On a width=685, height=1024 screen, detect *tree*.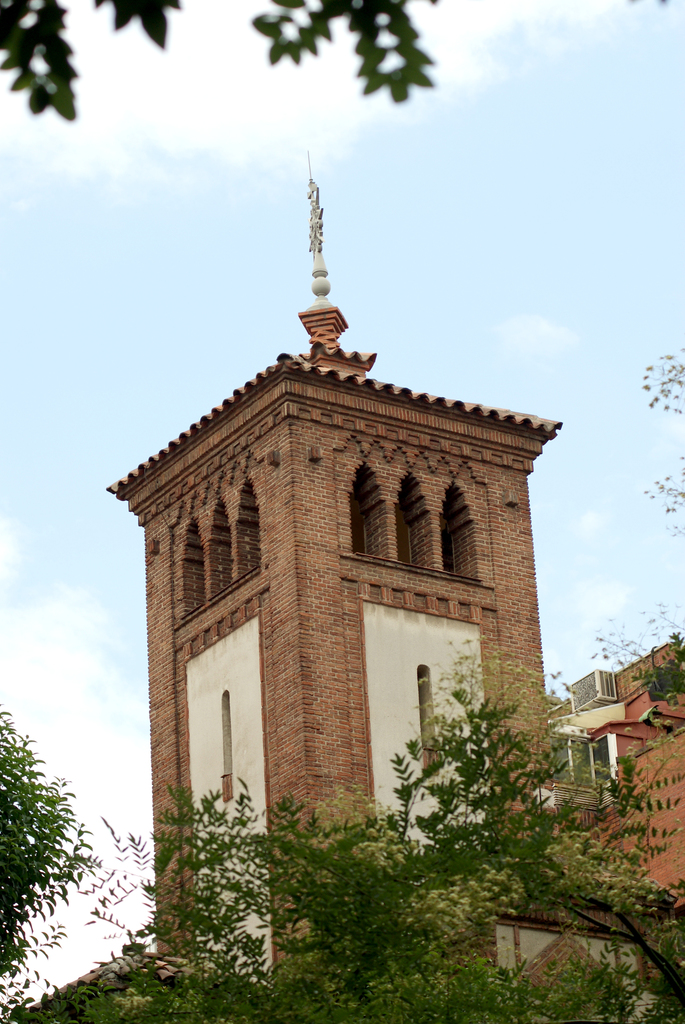
0,660,159,1018.
